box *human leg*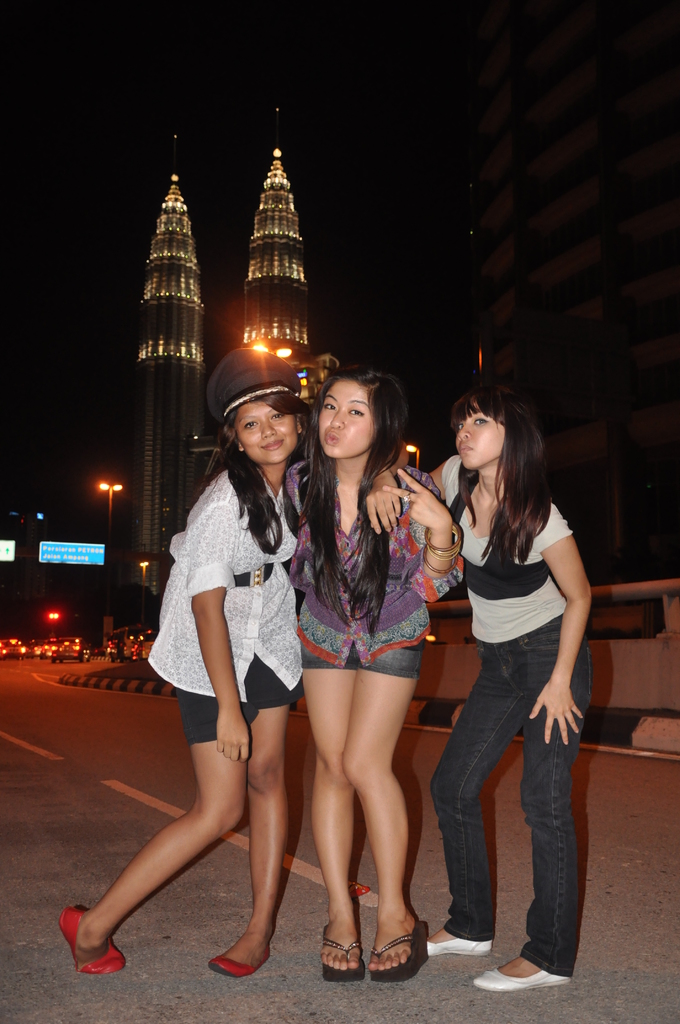
BBox(63, 657, 244, 969)
